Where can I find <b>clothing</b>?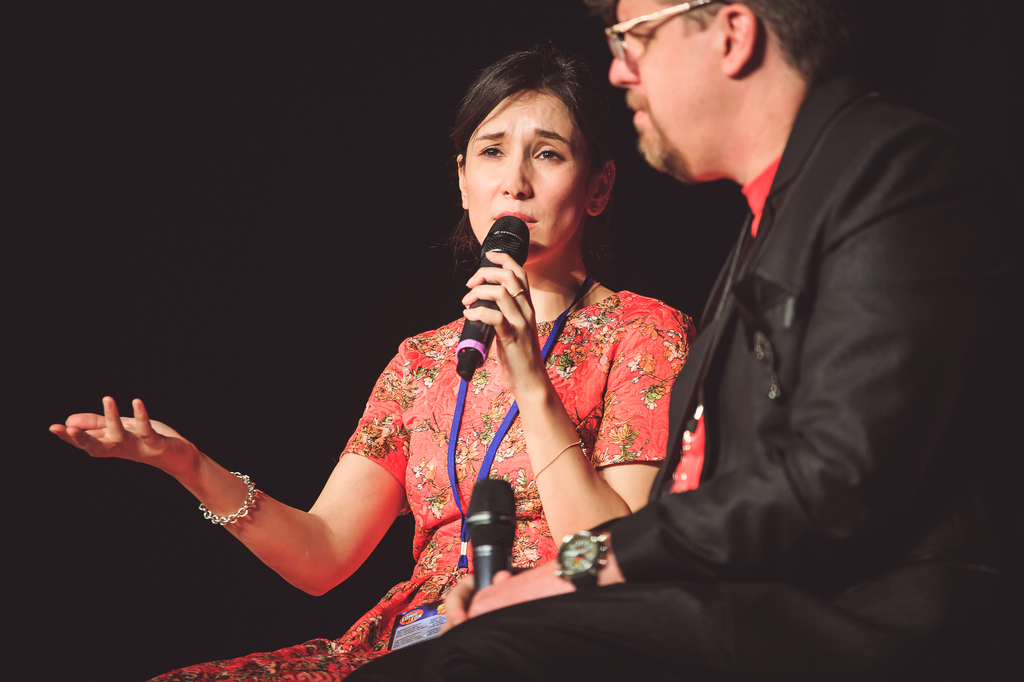
You can find it at BBox(342, 63, 1023, 673).
